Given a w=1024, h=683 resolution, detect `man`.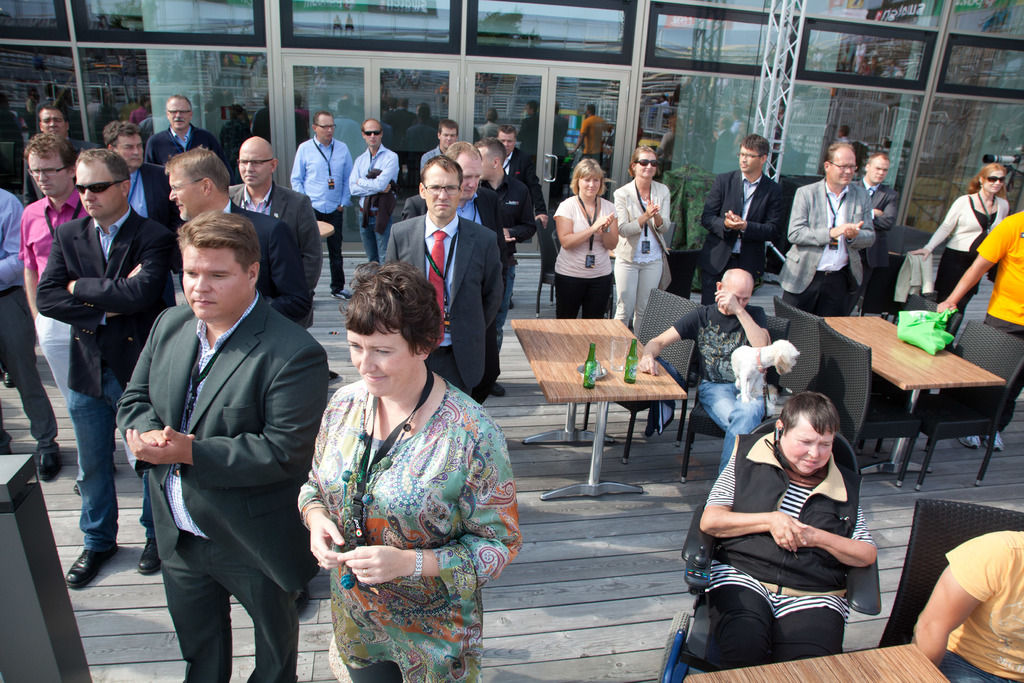
(x1=20, y1=131, x2=98, y2=495).
